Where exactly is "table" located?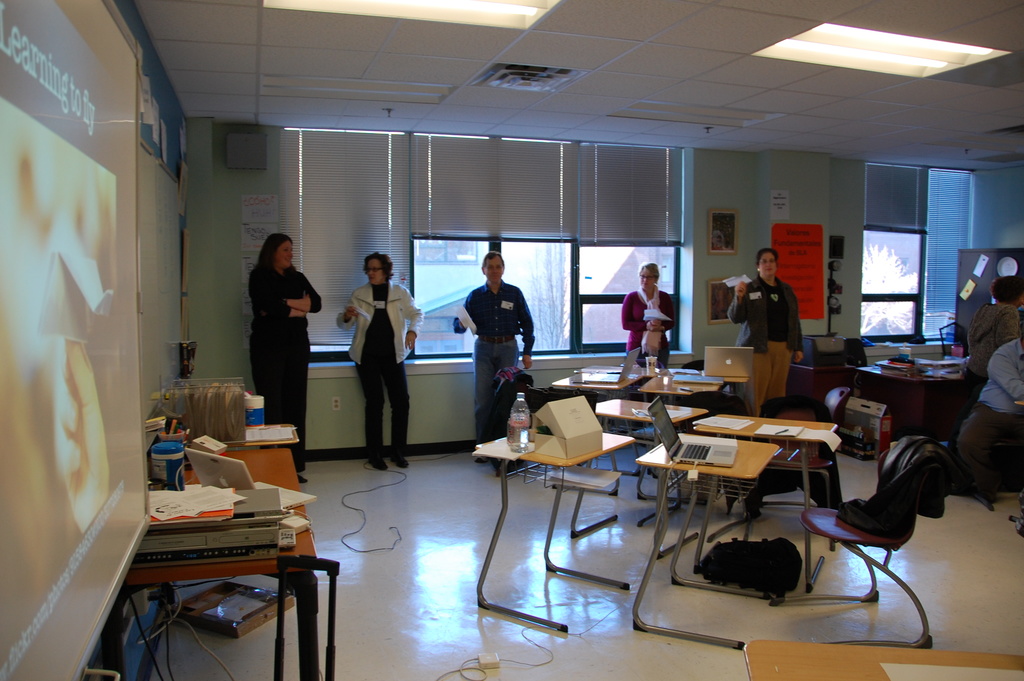
Its bounding box is (748, 641, 1023, 680).
